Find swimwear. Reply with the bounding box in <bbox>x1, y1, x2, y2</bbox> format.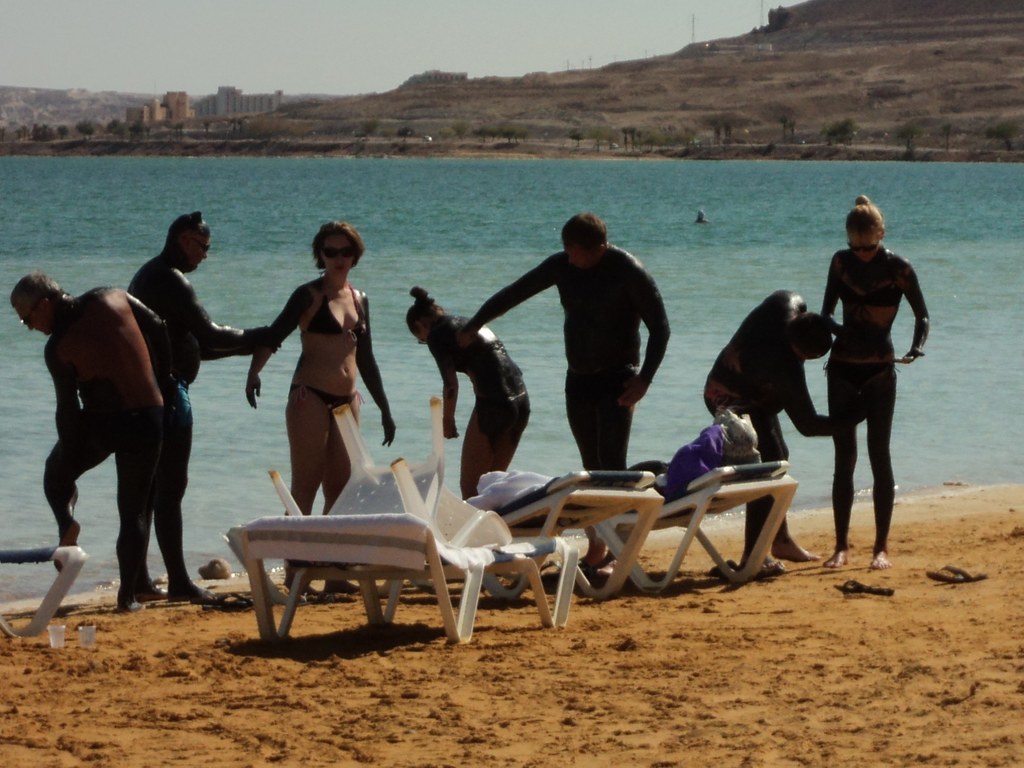
<bbox>468, 246, 674, 473</bbox>.
